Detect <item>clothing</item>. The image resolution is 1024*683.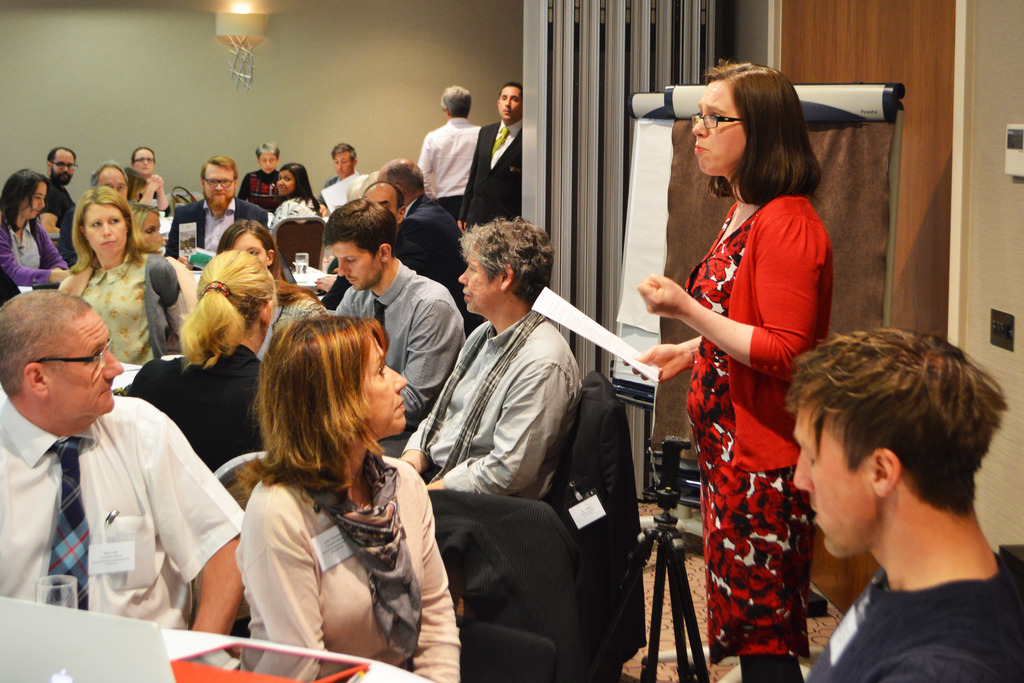
808, 551, 1023, 682.
